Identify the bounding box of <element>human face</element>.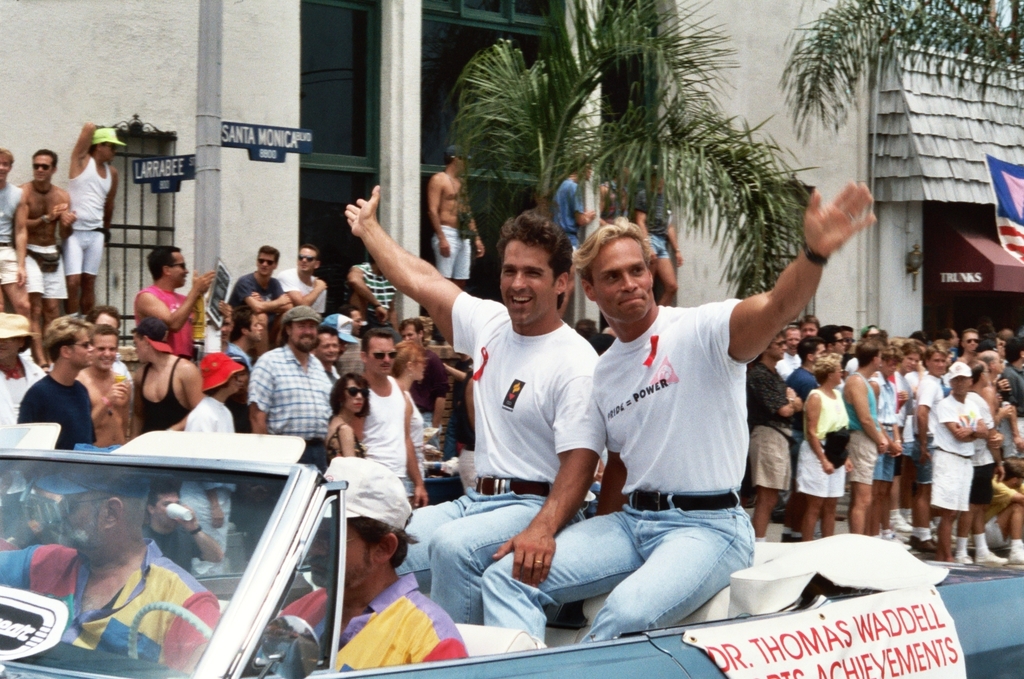
{"left": 173, "top": 251, "right": 188, "bottom": 283}.
